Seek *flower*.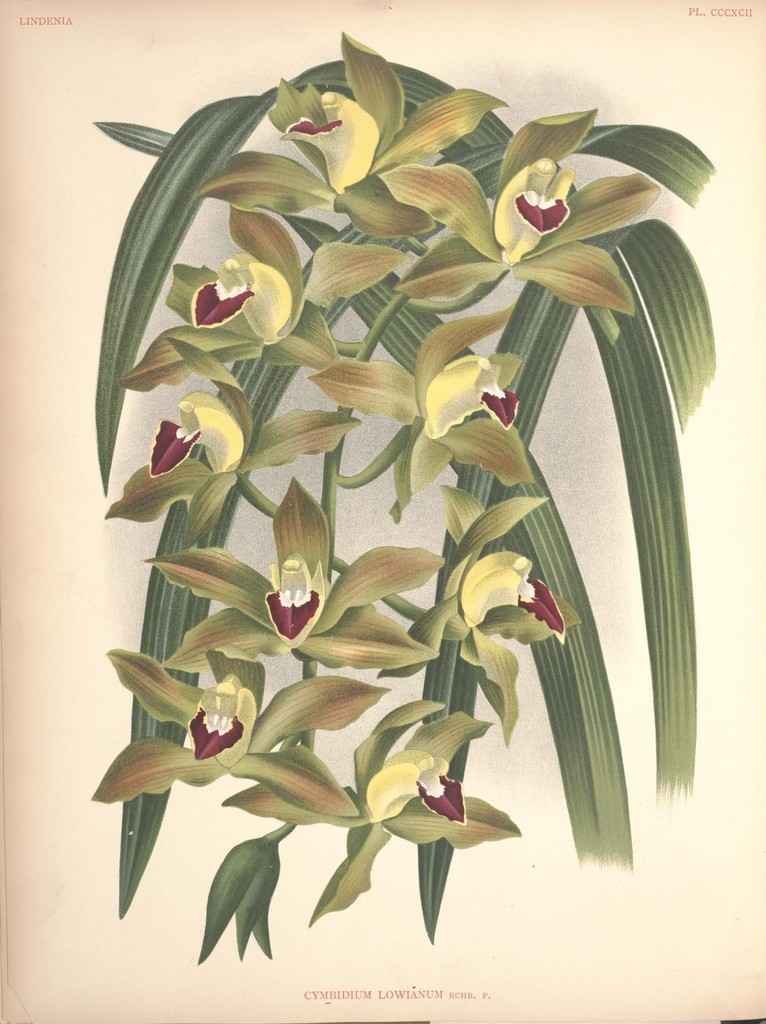
141/413/216/476.
